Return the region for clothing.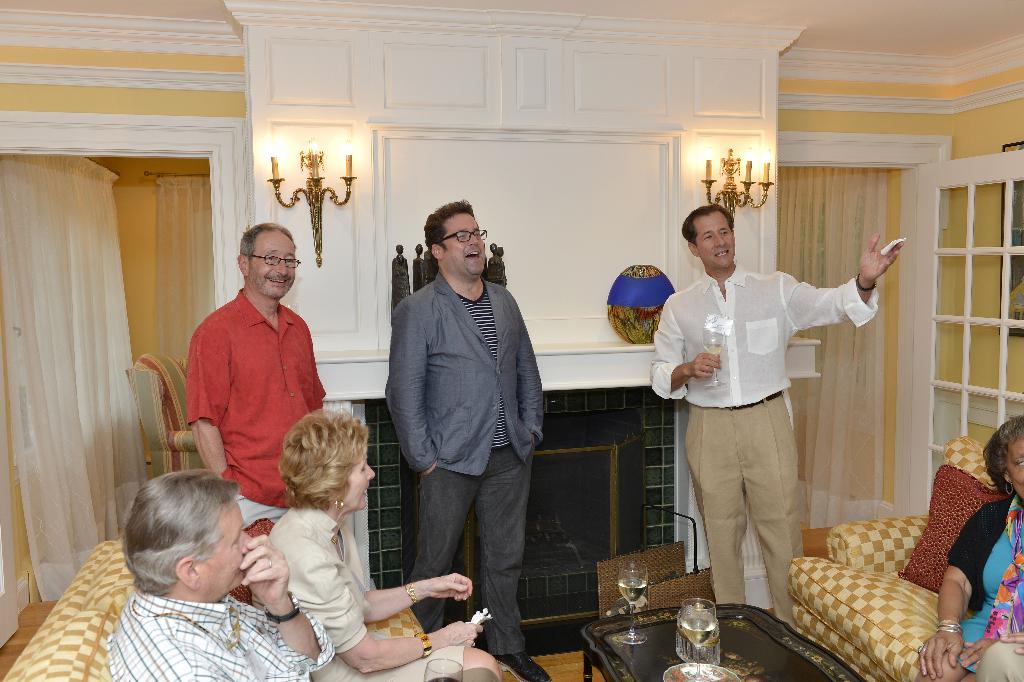
bbox(108, 585, 335, 681).
